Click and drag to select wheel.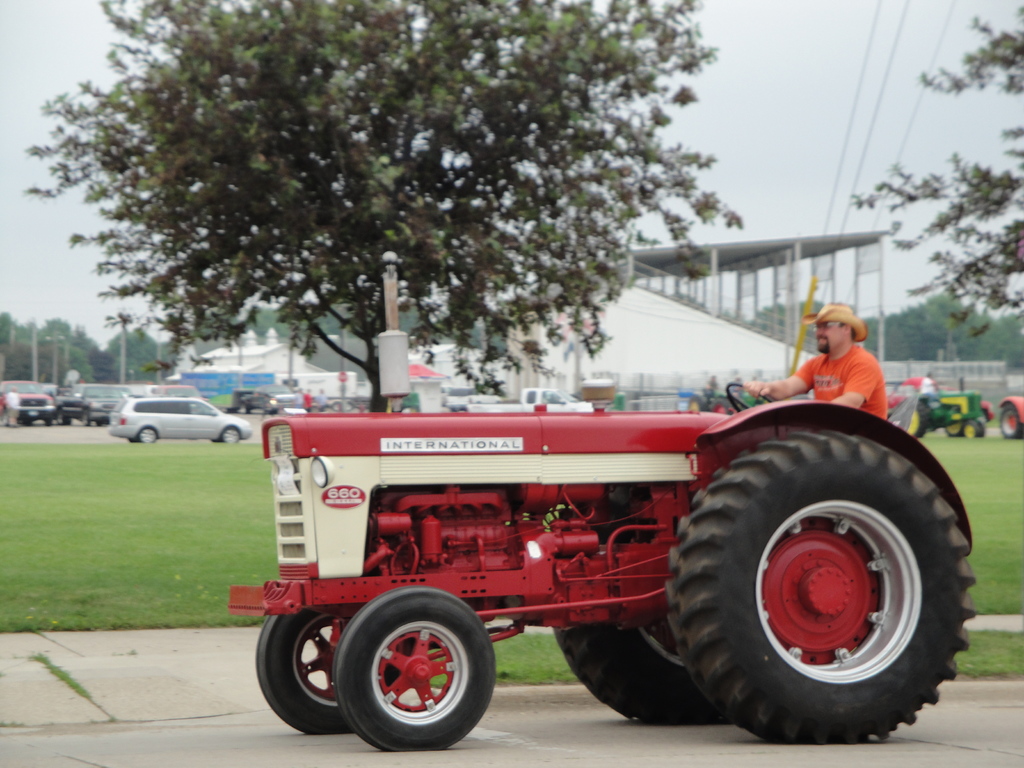
Selection: Rect(255, 611, 414, 733).
